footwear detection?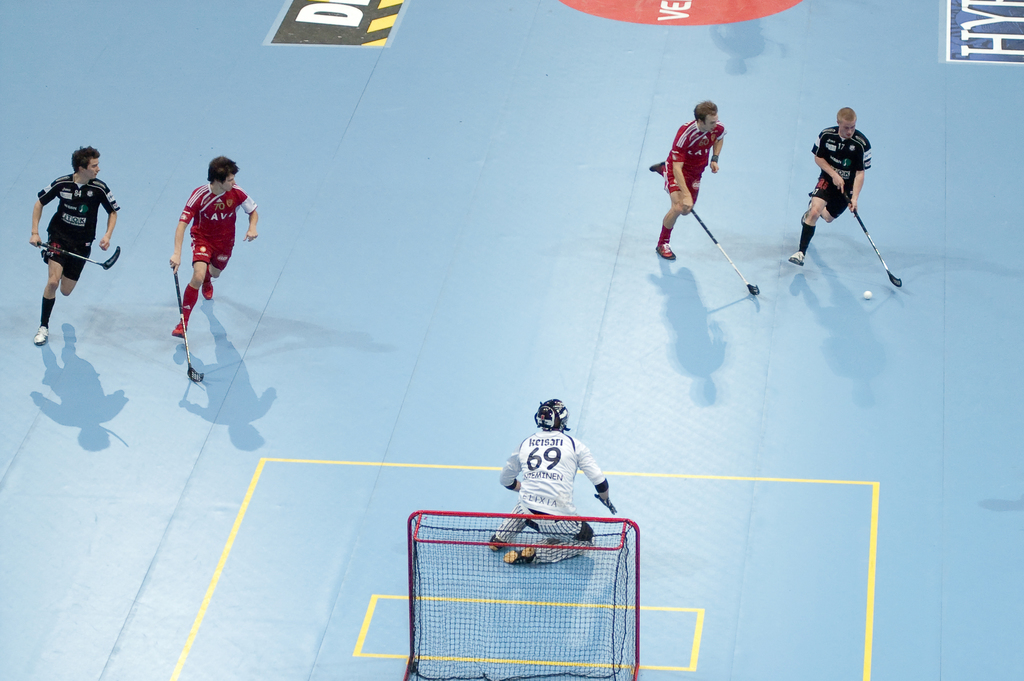
[28,322,49,345]
